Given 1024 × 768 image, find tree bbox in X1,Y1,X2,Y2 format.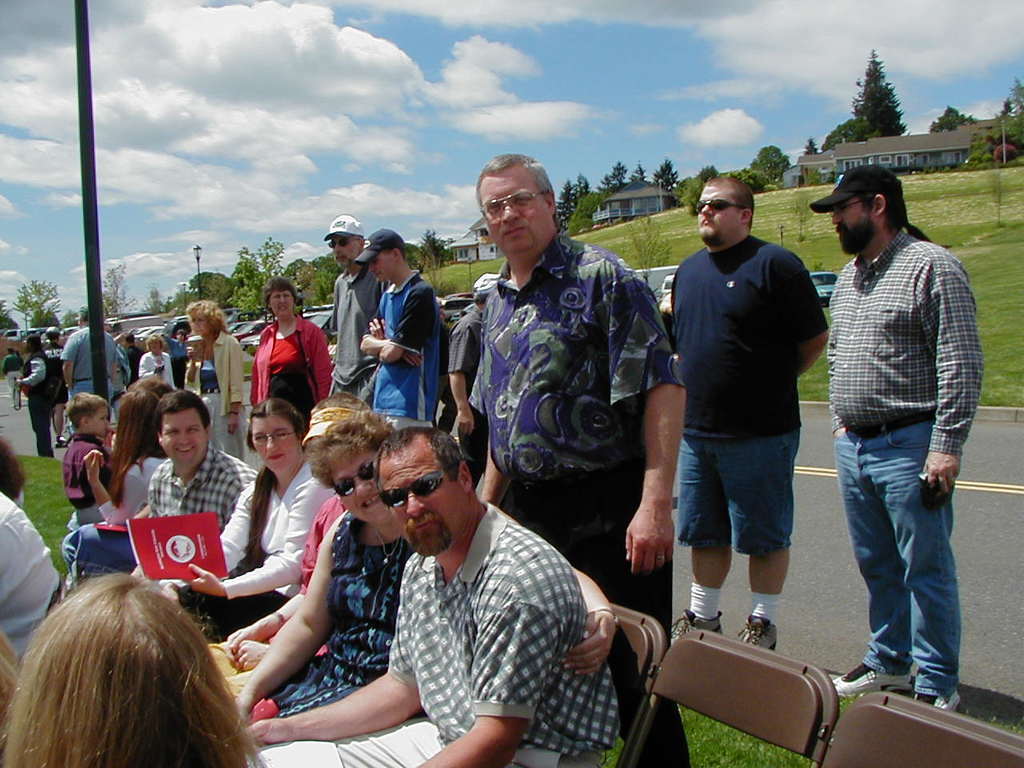
802,133,823,159.
